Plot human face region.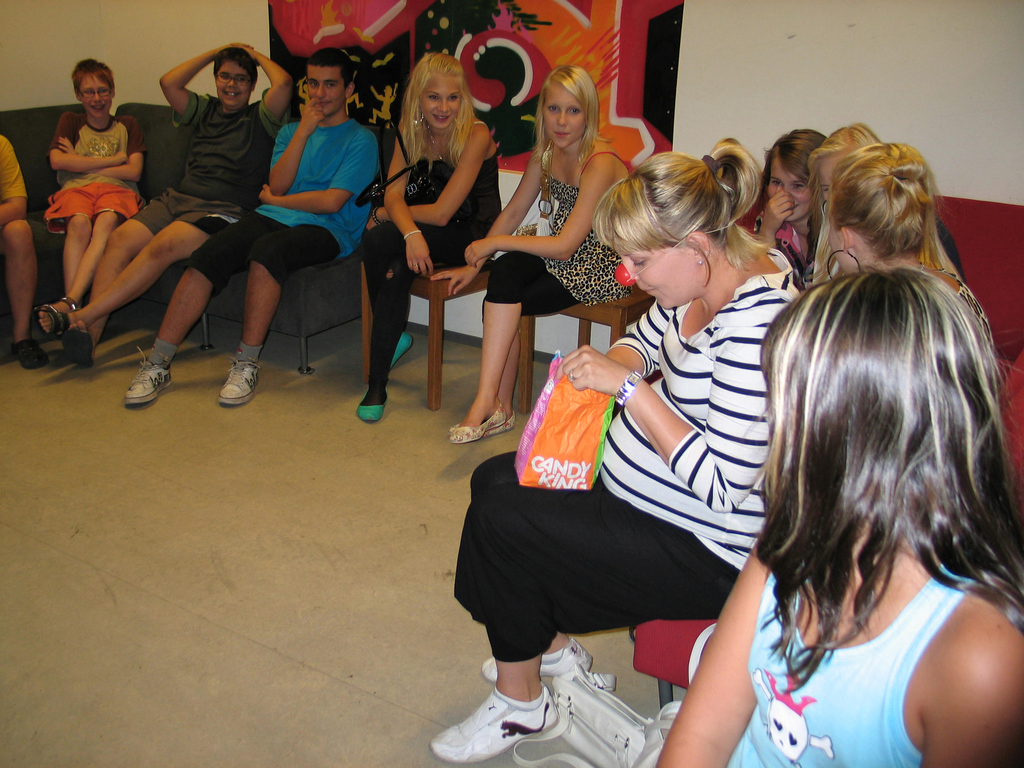
Plotted at <box>543,83,583,146</box>.
